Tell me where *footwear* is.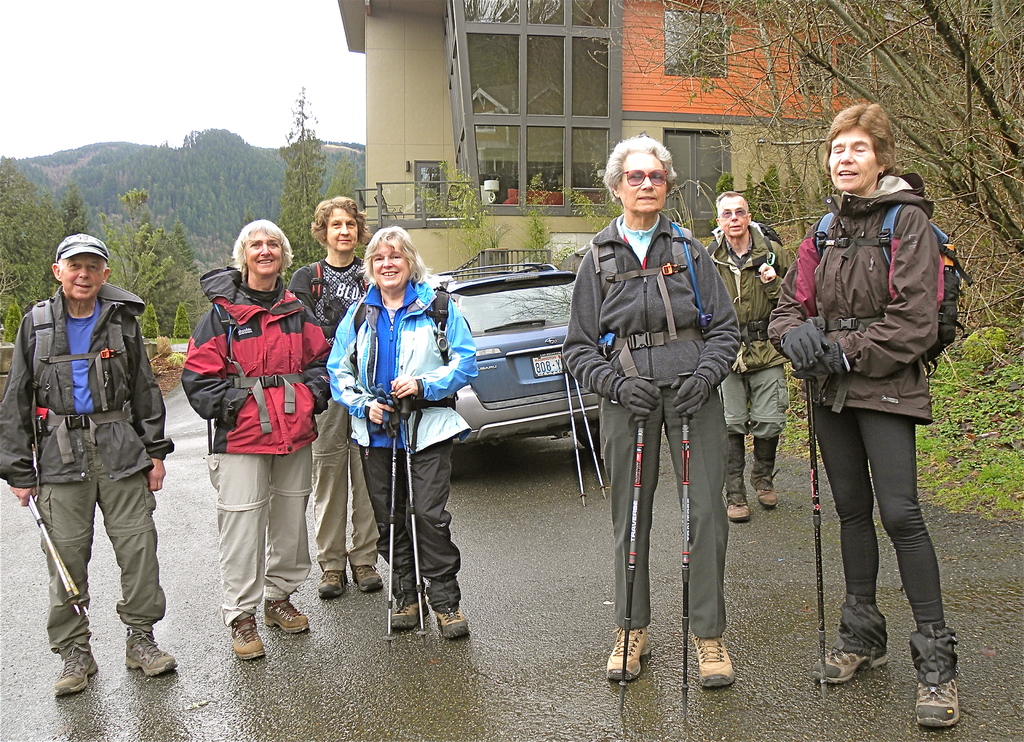
*footwear* is at (683,634,735,693).
